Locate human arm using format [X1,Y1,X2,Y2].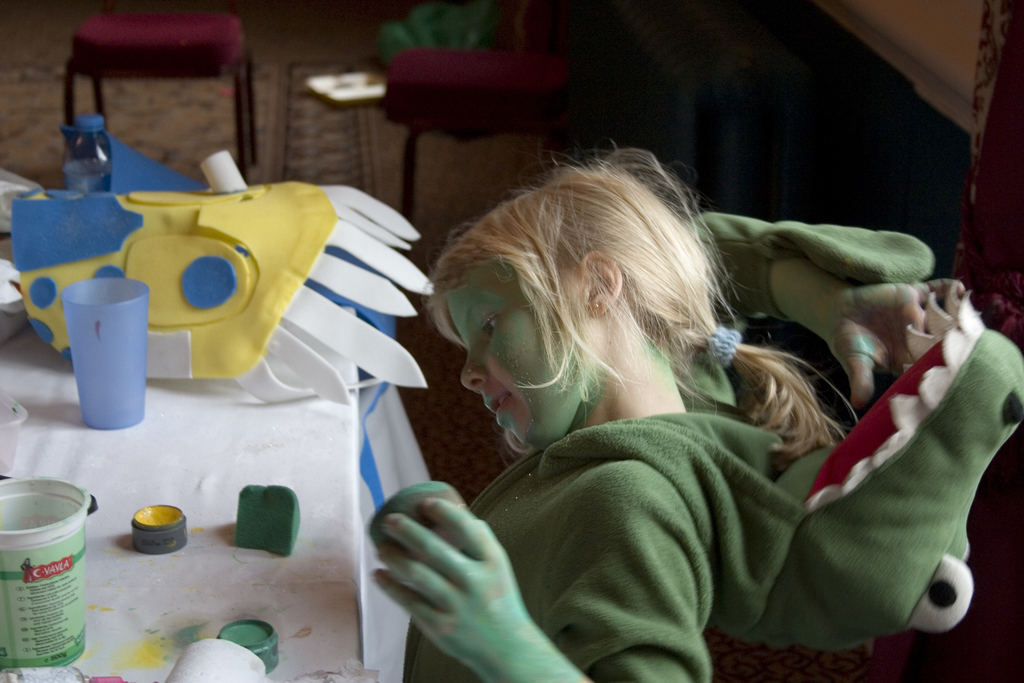
[376,470,696,679].
